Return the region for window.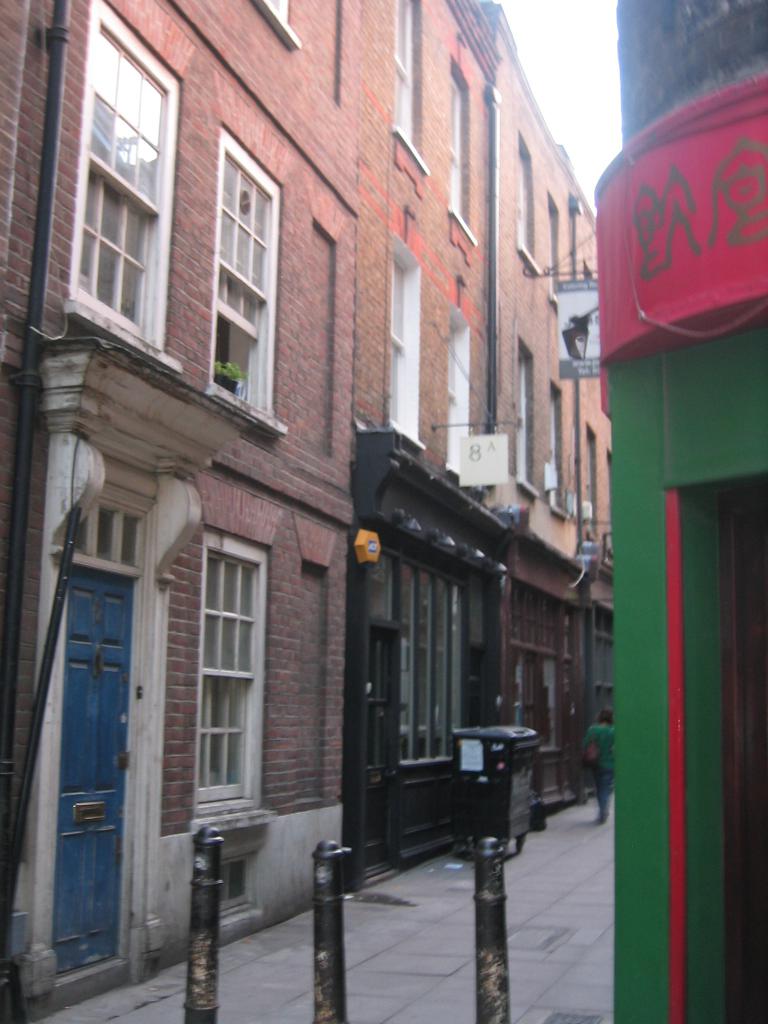
515 337 539 497.
